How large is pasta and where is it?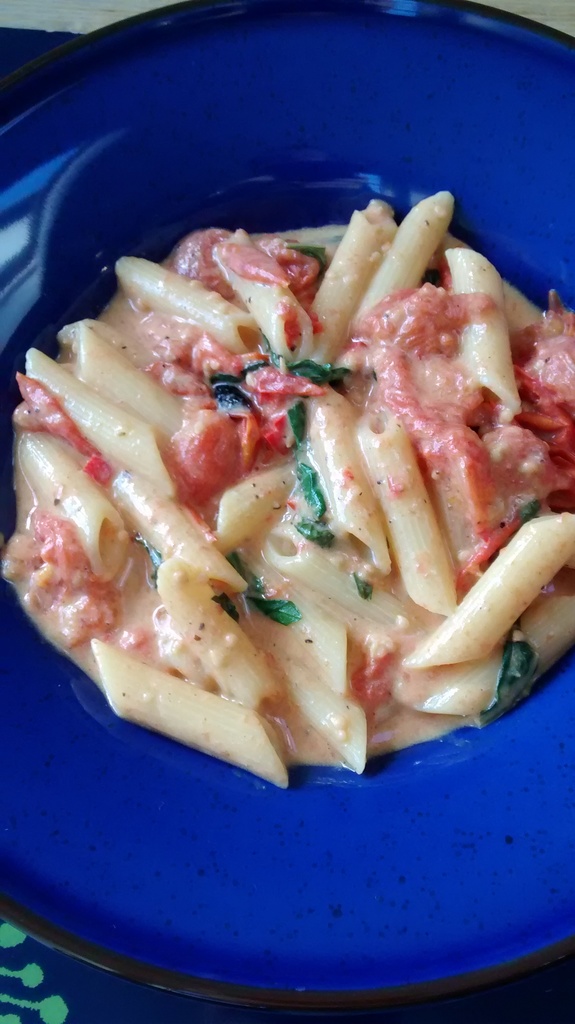
Bounding box: pyautogui.locateOnScreen(24, 125, 574, 823).
